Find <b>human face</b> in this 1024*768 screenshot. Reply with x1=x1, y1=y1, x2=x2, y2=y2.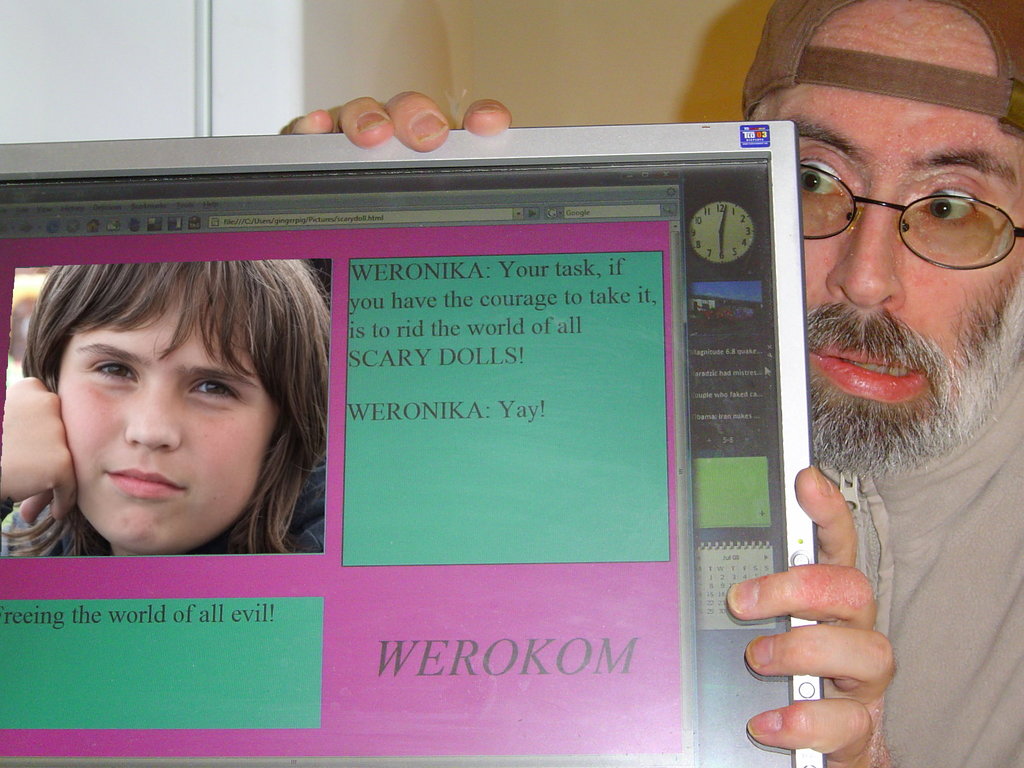
x1=759, y1=12, x2=1023, y2=465.
